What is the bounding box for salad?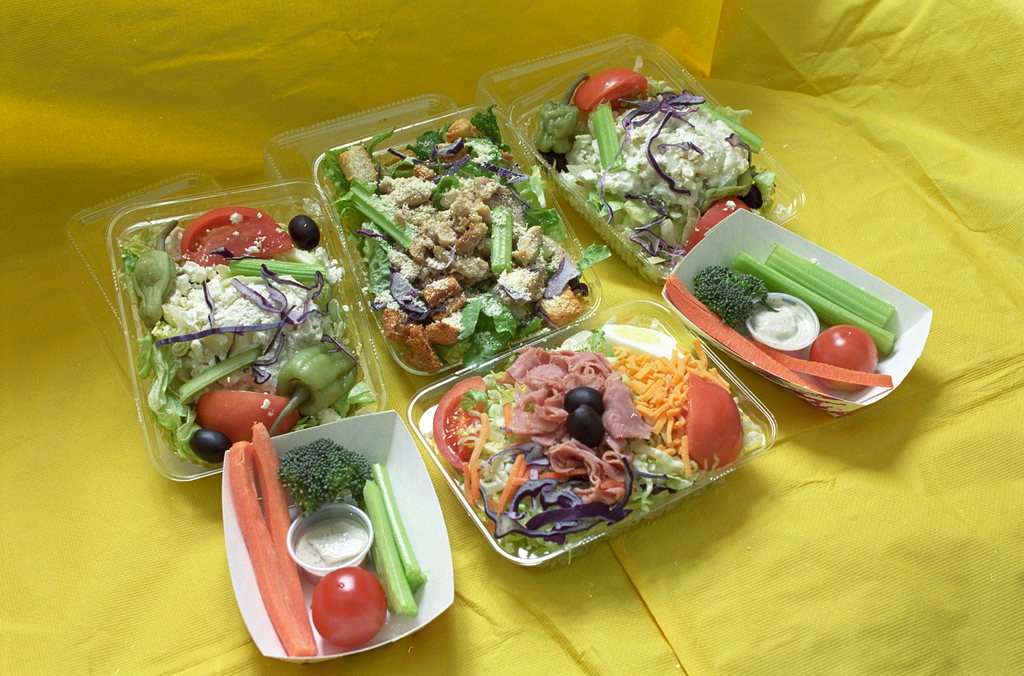
x1=114, y1=195, x2=385, y2=475.
